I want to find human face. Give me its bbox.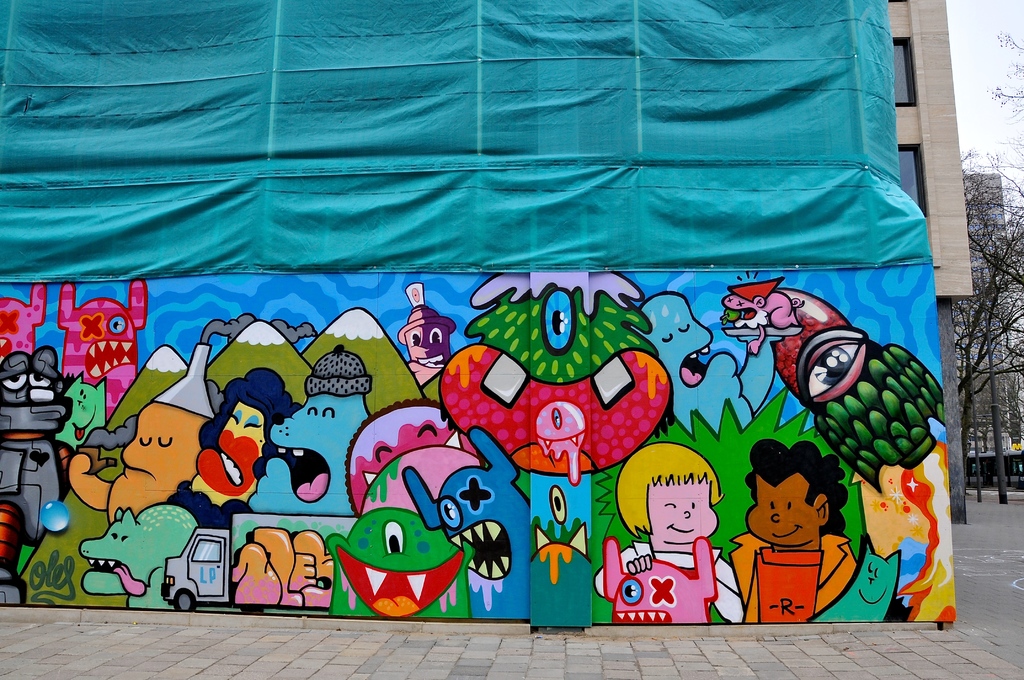
(x1=747, y1=471, x2=815, y2=545).
